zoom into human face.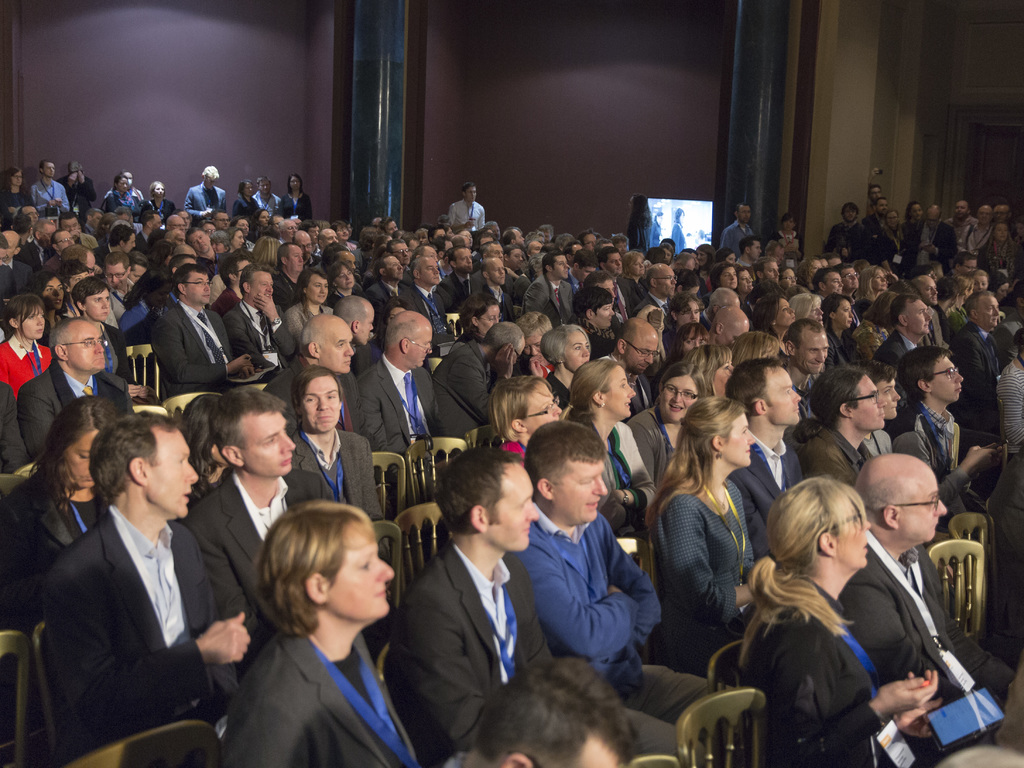
Zoom target: 929, 355, 965, 401.
